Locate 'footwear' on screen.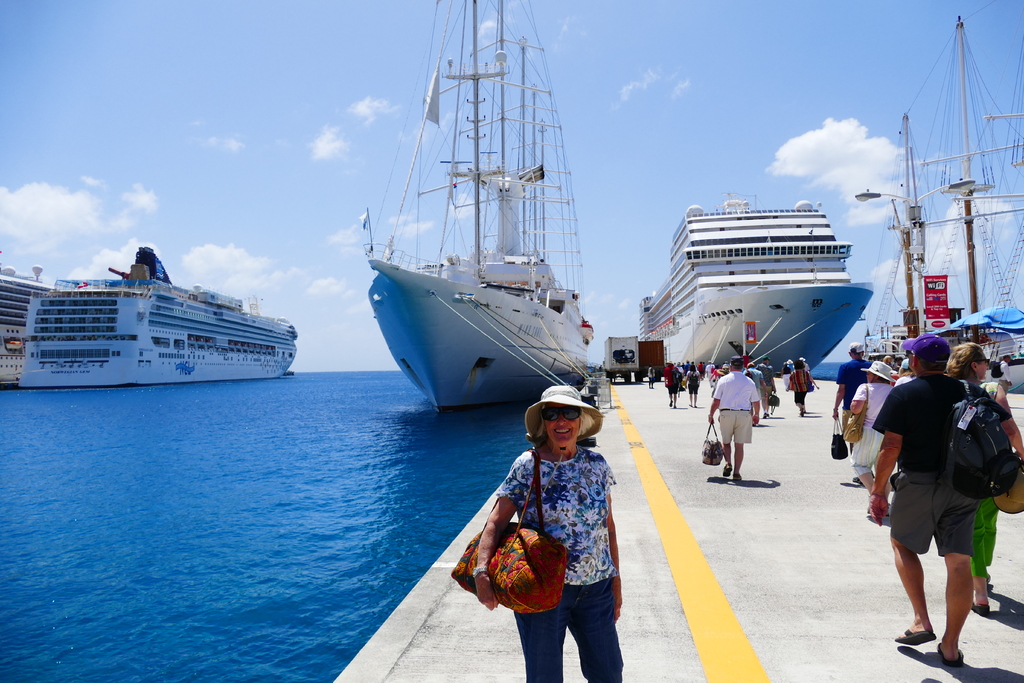
On screen at l=895, t=627, r=936, b=648.
